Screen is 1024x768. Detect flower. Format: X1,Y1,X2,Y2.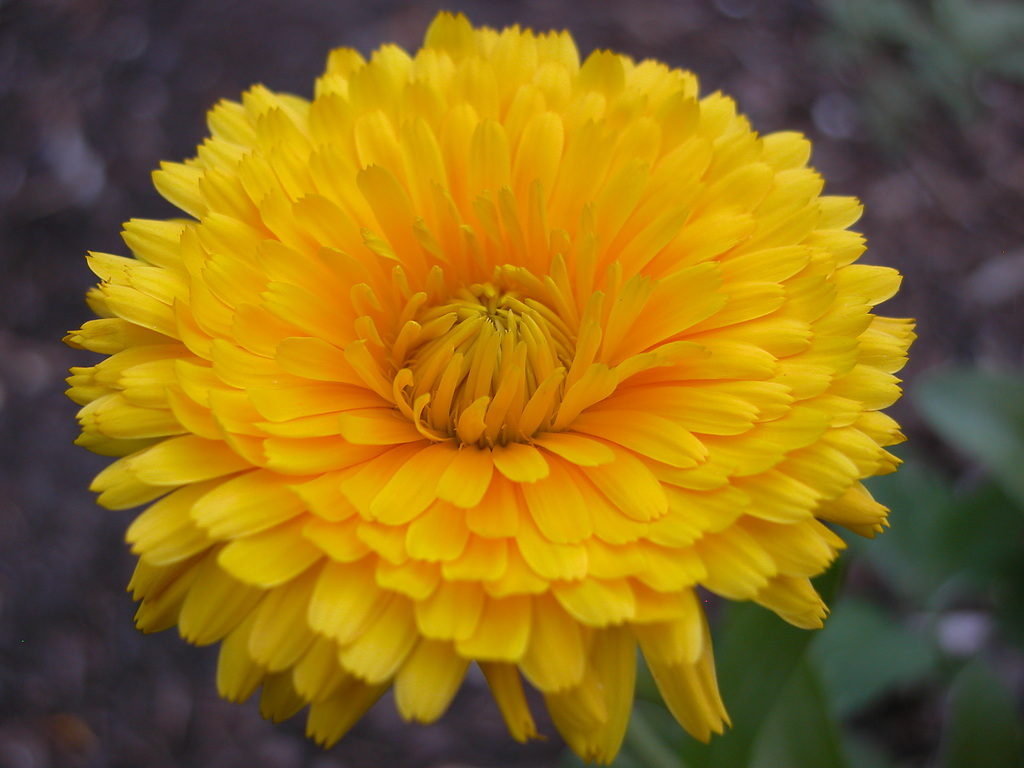
48,26,907,751.
